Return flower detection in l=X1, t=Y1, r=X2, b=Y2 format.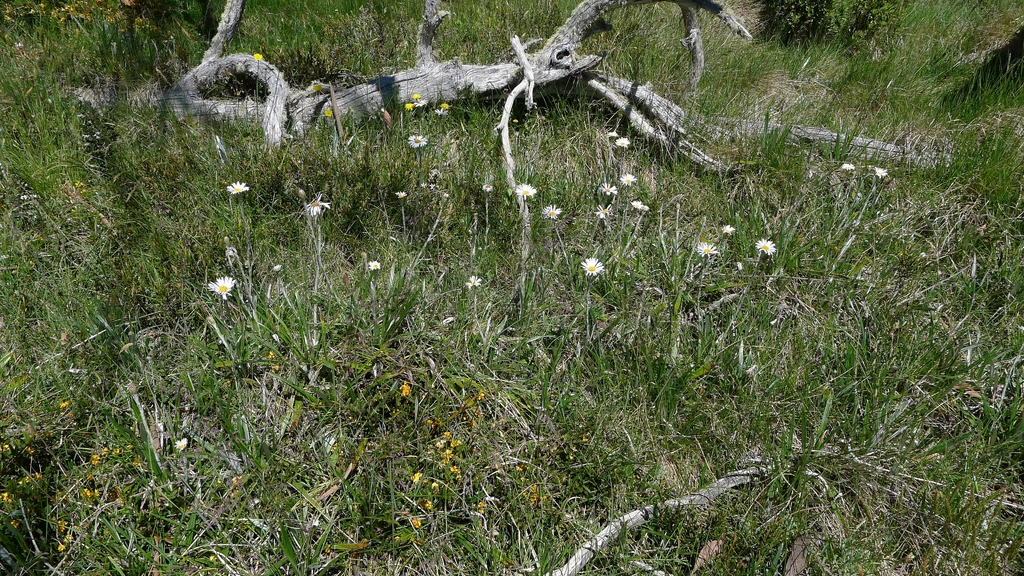
l=619, t=172, r=636, b=188.
